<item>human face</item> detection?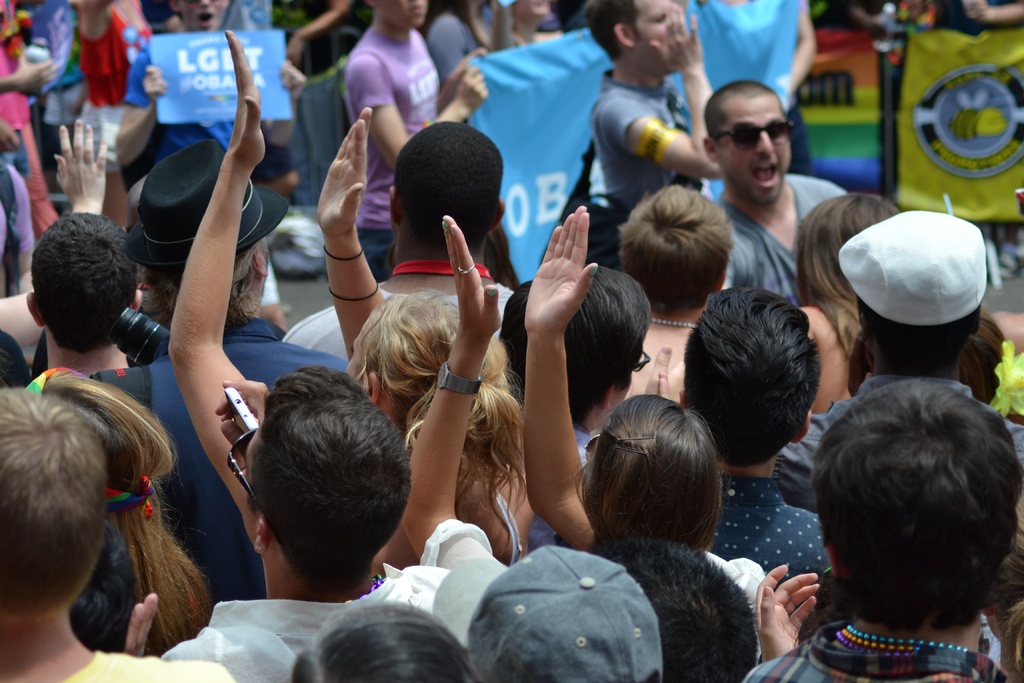
179, 0, 227, 29
